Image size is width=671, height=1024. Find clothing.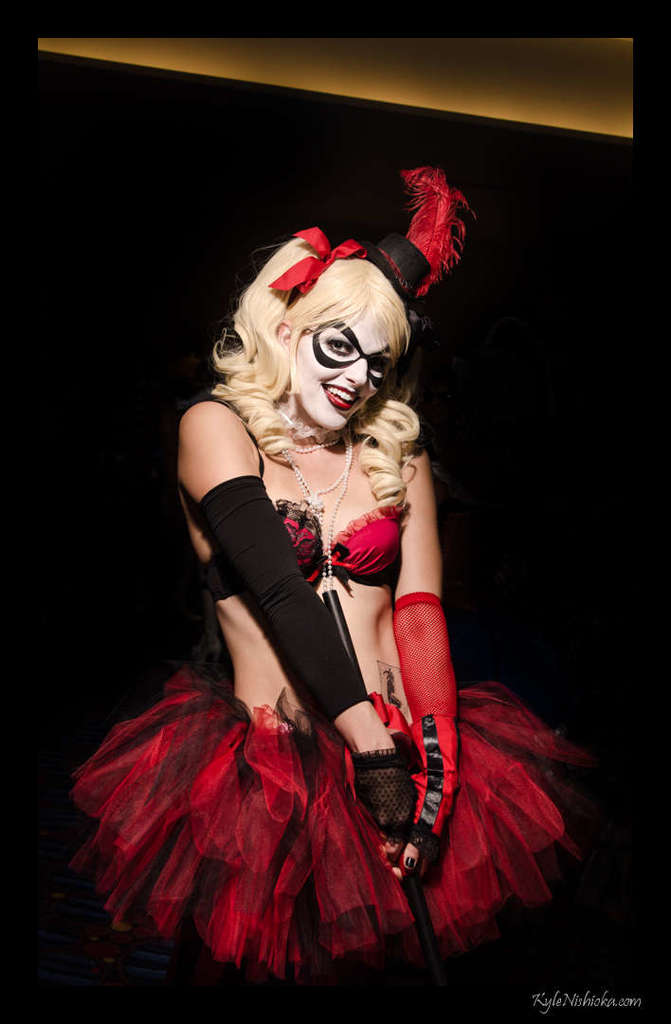
(x1=60, y1=445, x2=571, y2=1016).
